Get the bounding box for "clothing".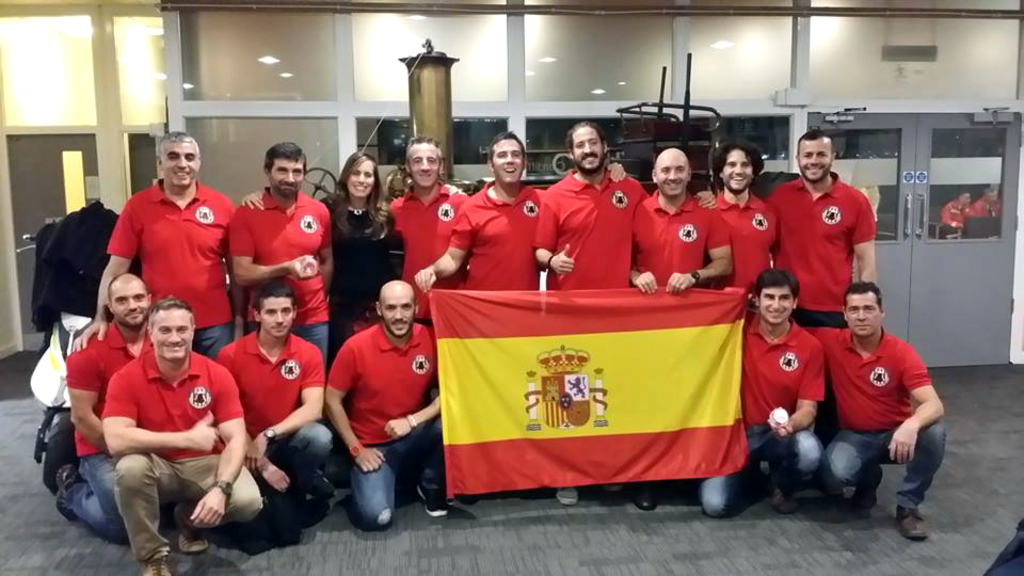
detection(62, 315, 151, 544).
